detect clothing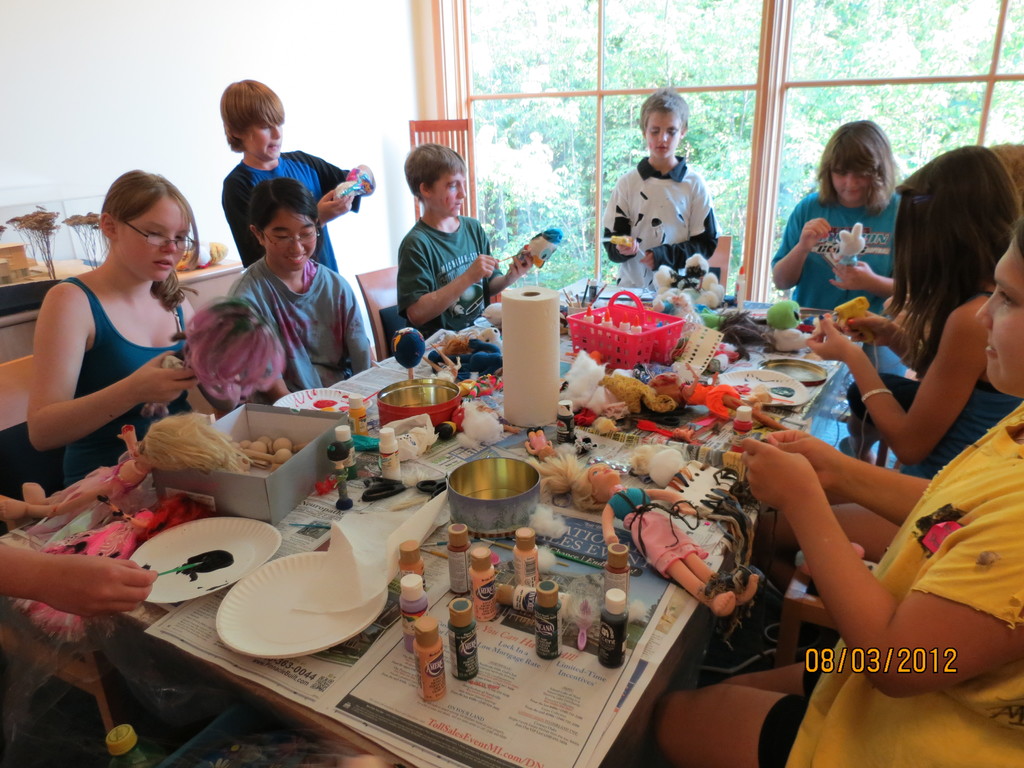
901, 316, 1023, 454
